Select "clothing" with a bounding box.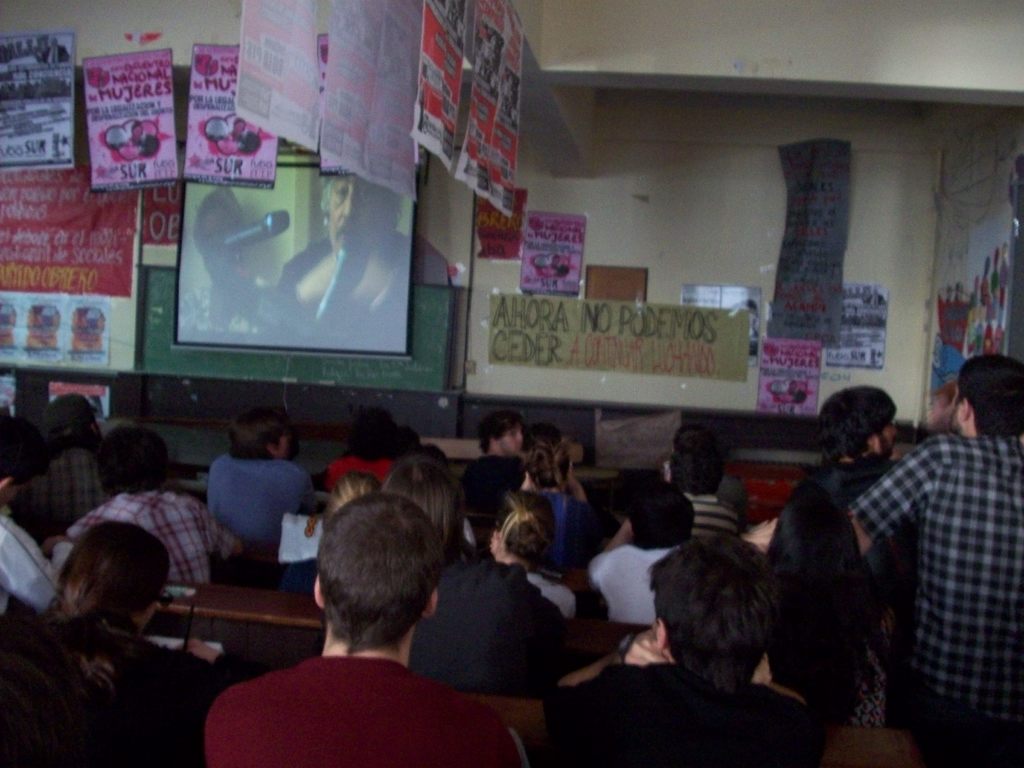
crop(456, 452, 524, 516).
